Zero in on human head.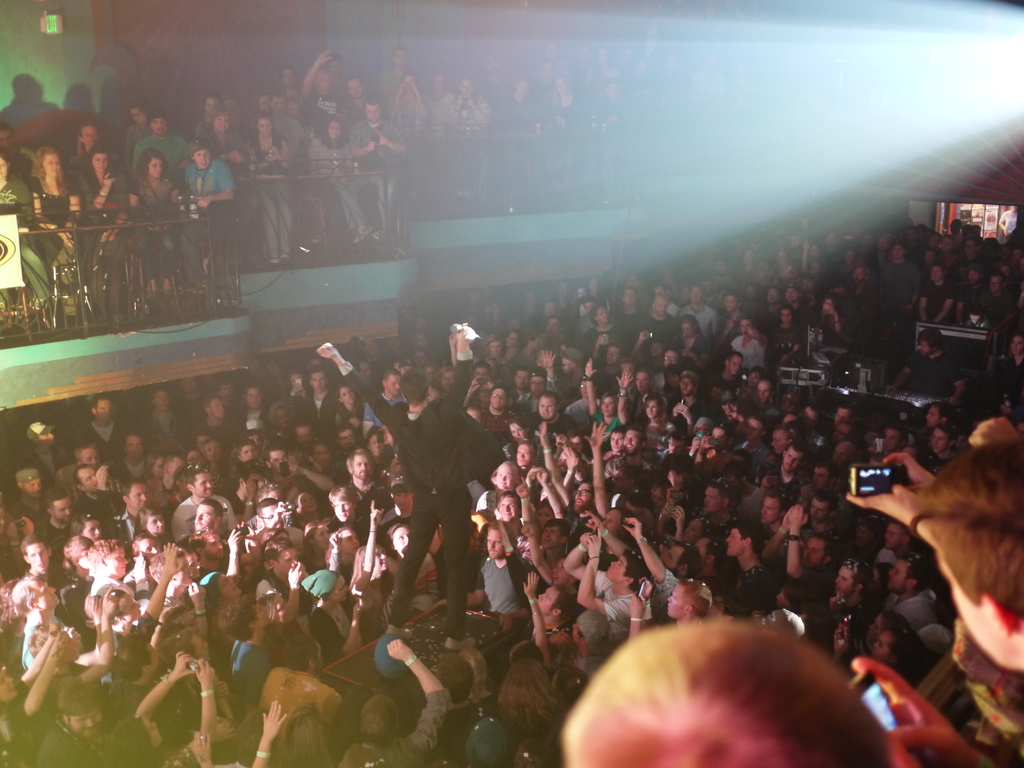
Zeroed in: 216 110 227 131.
